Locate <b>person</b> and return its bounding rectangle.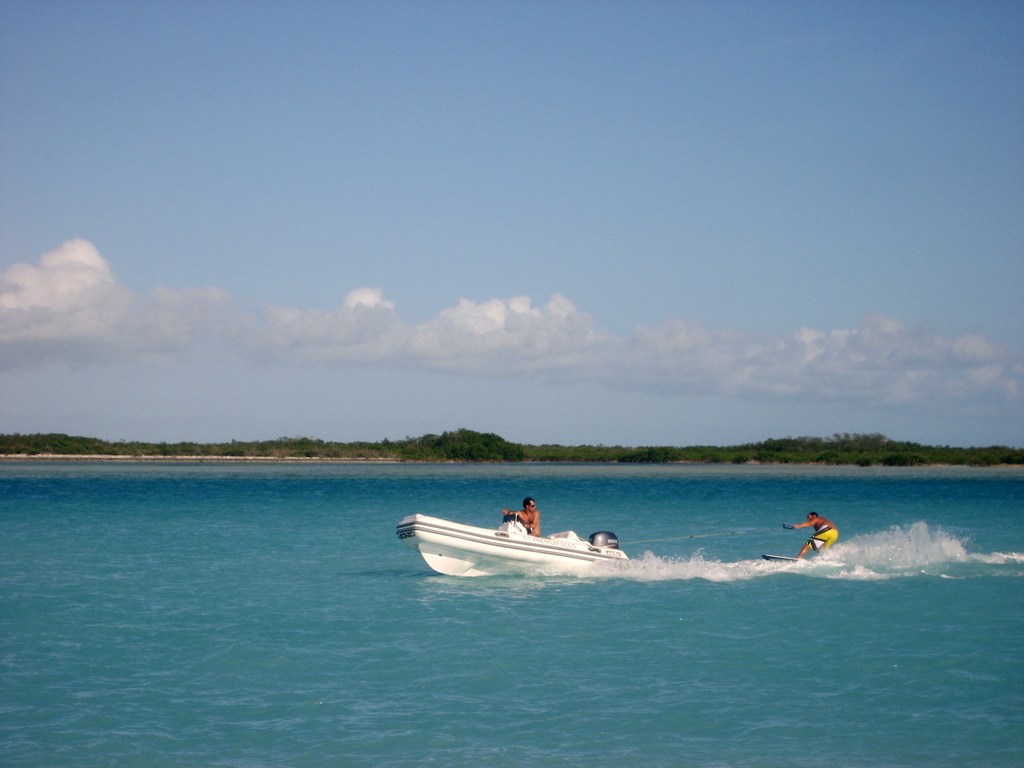
500, 498, 540, 538.
